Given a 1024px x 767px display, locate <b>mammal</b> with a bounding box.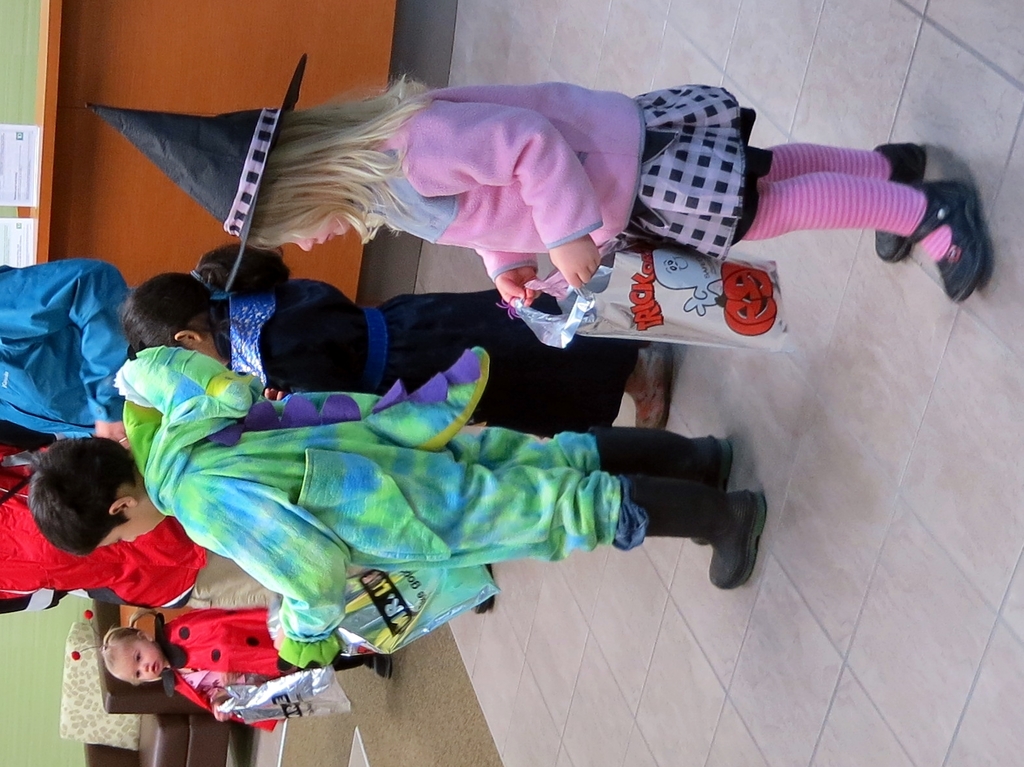
Located: locate(250, 81, 981, 321).
